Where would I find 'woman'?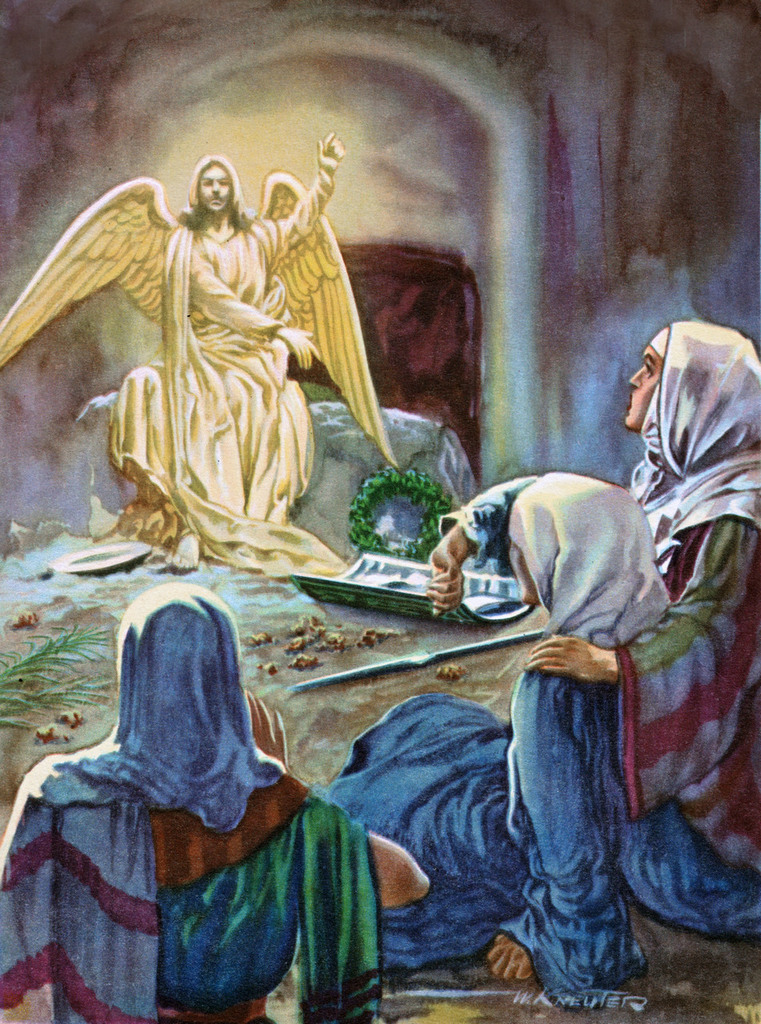
At Rect(514, 320, 760, 917).
